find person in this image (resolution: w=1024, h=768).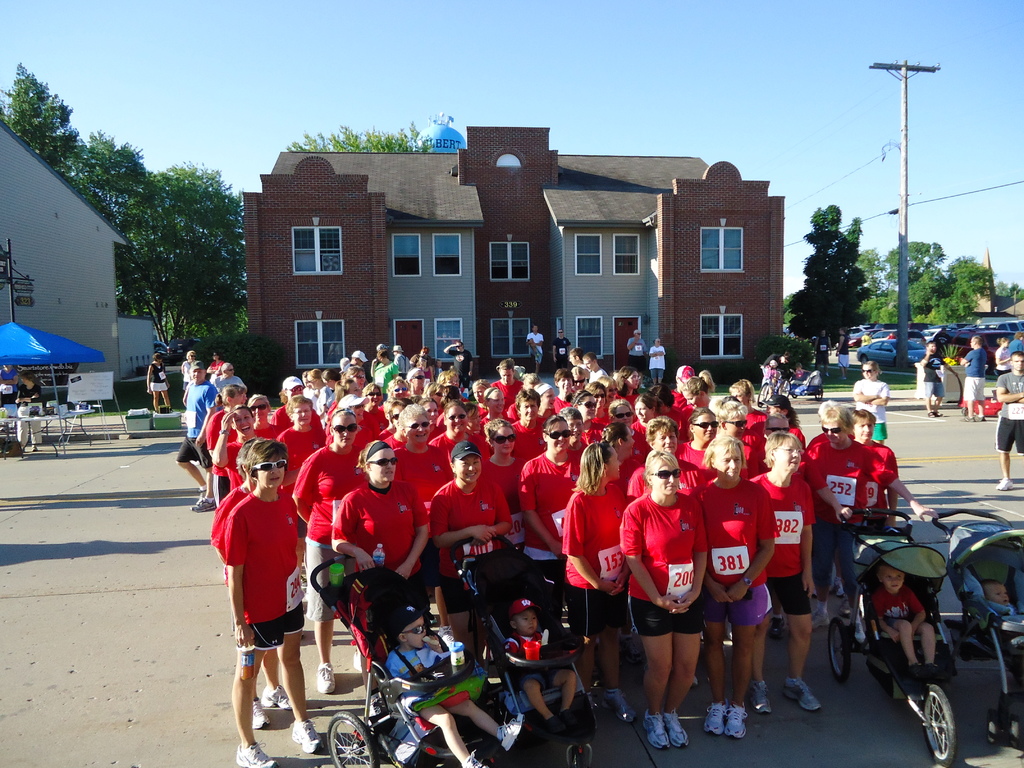
l=849, t=360, r=890, b=445.
